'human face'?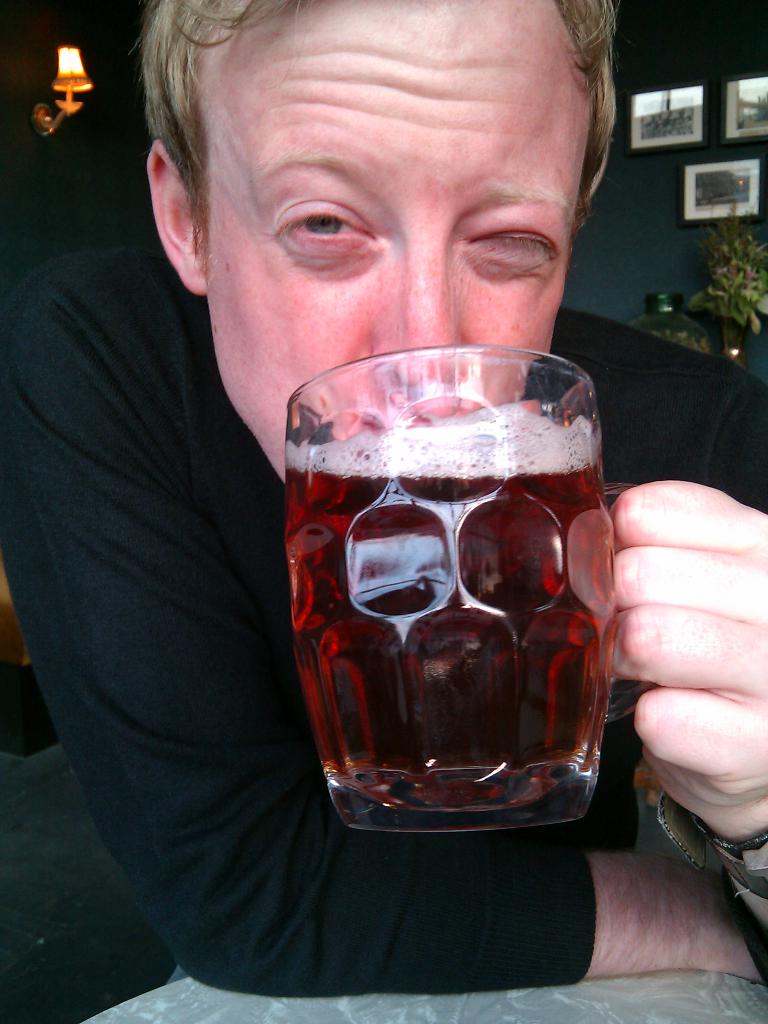
pyautogui.locateOnScreen(202, 0, 574, 481)
